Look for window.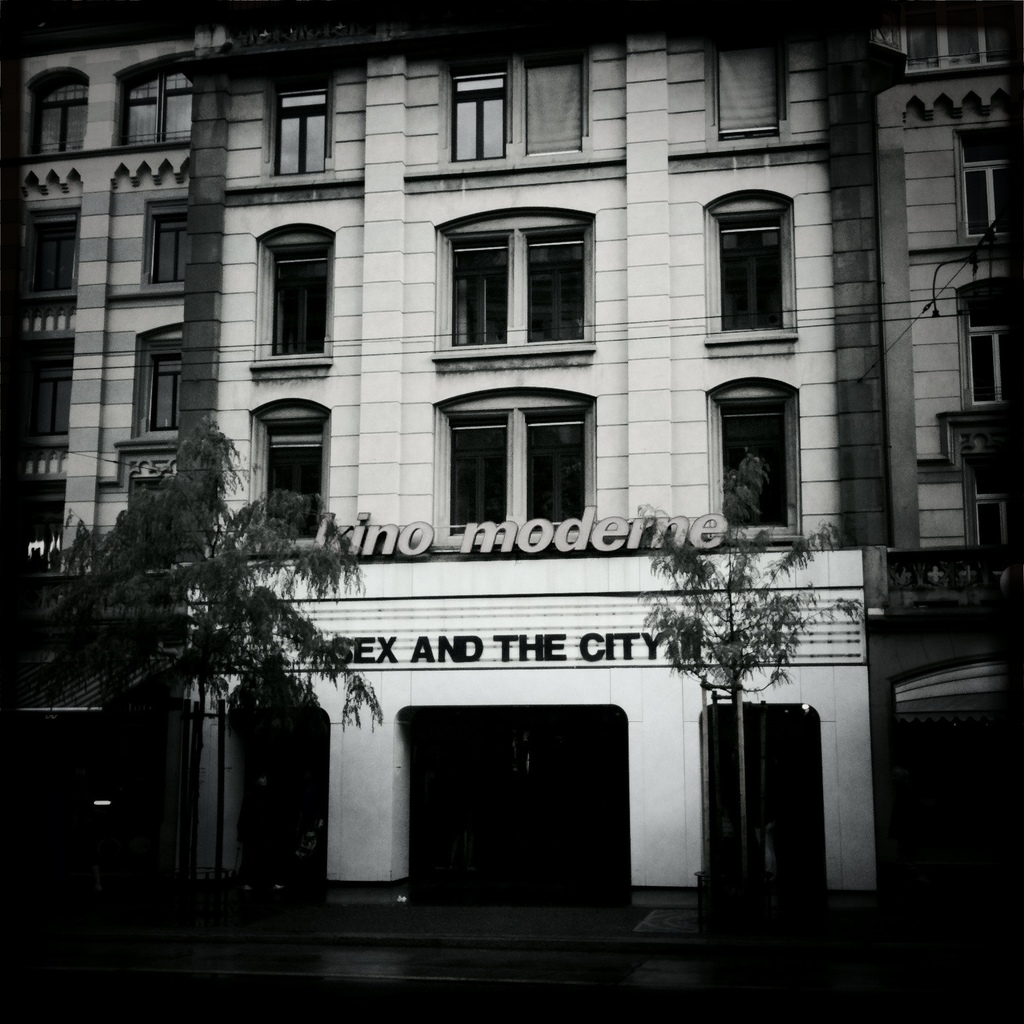
Found: x1=523, y1=57, x2=574, y2=153.
